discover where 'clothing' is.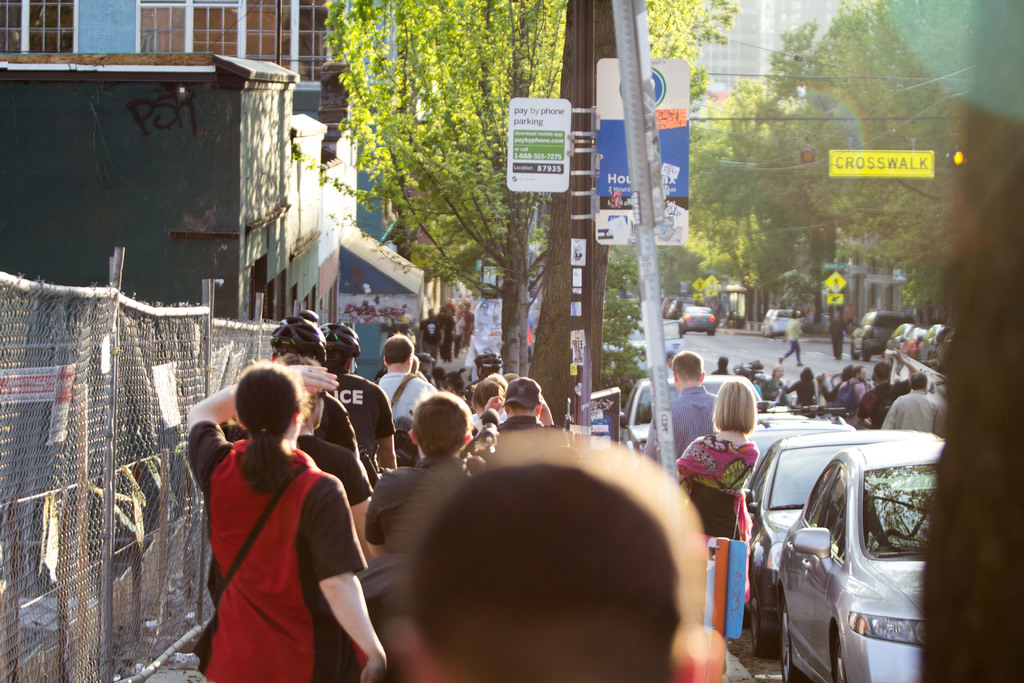
Discovered at crop(280, 425, 370, 509).
